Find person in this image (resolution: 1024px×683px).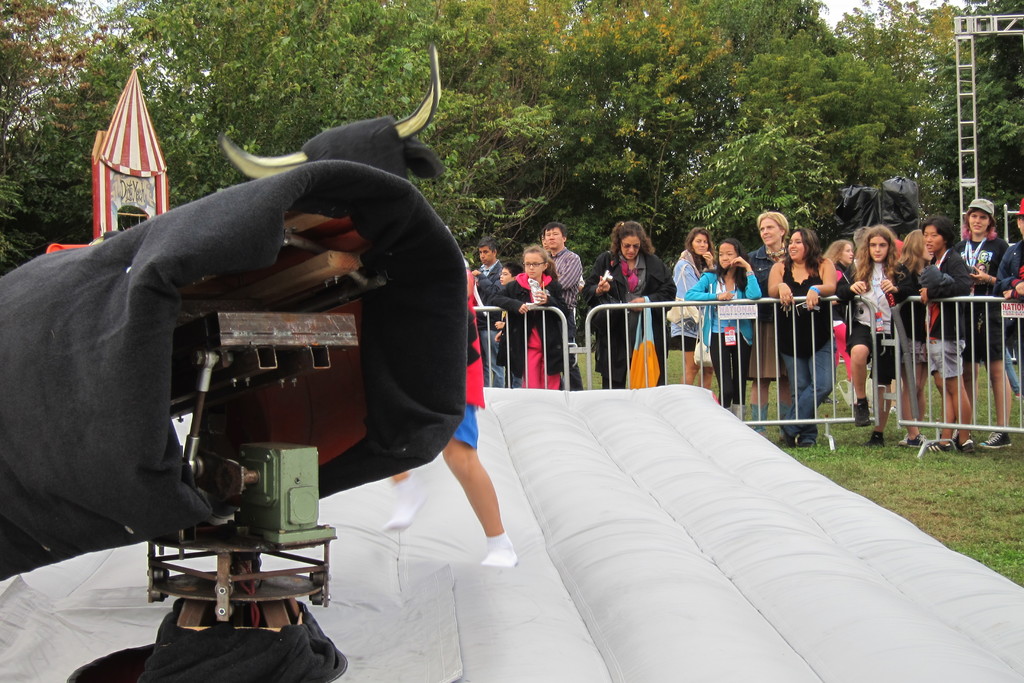
(820, 198, 1023, 453).
